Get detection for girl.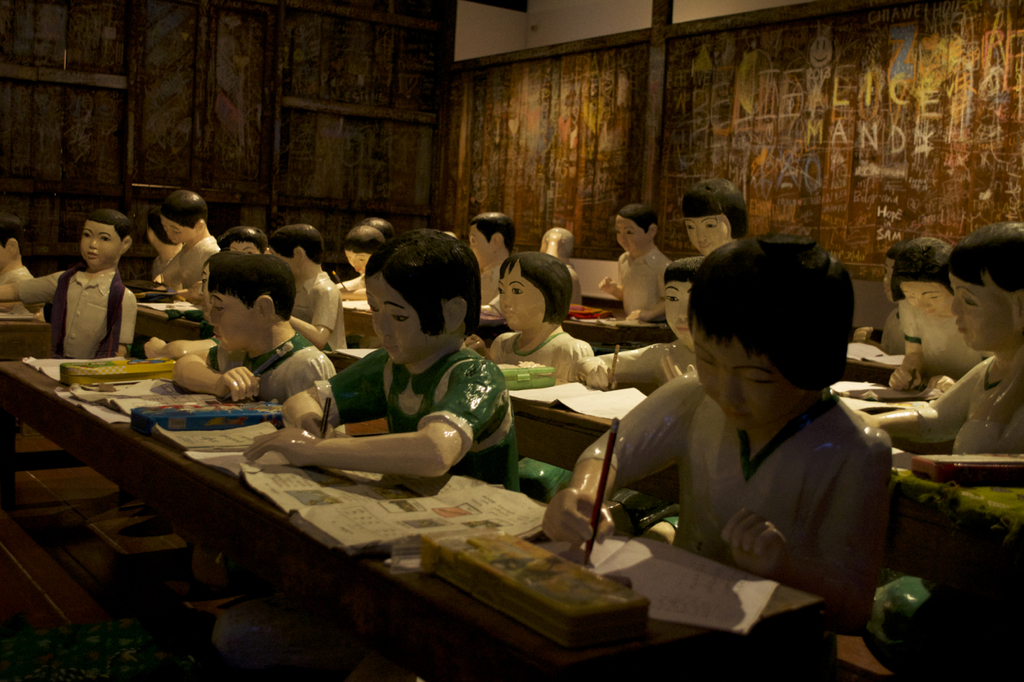
Detection: select_region(532, 230, 891, 647).
